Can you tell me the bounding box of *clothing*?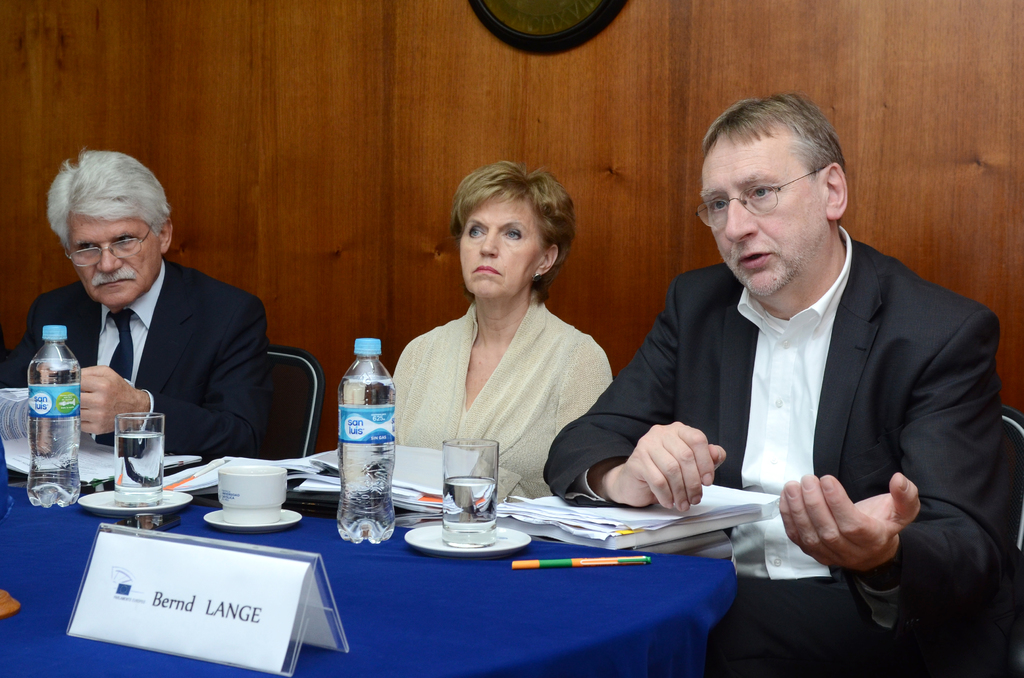
BBox(392, 299, 618, 498).
